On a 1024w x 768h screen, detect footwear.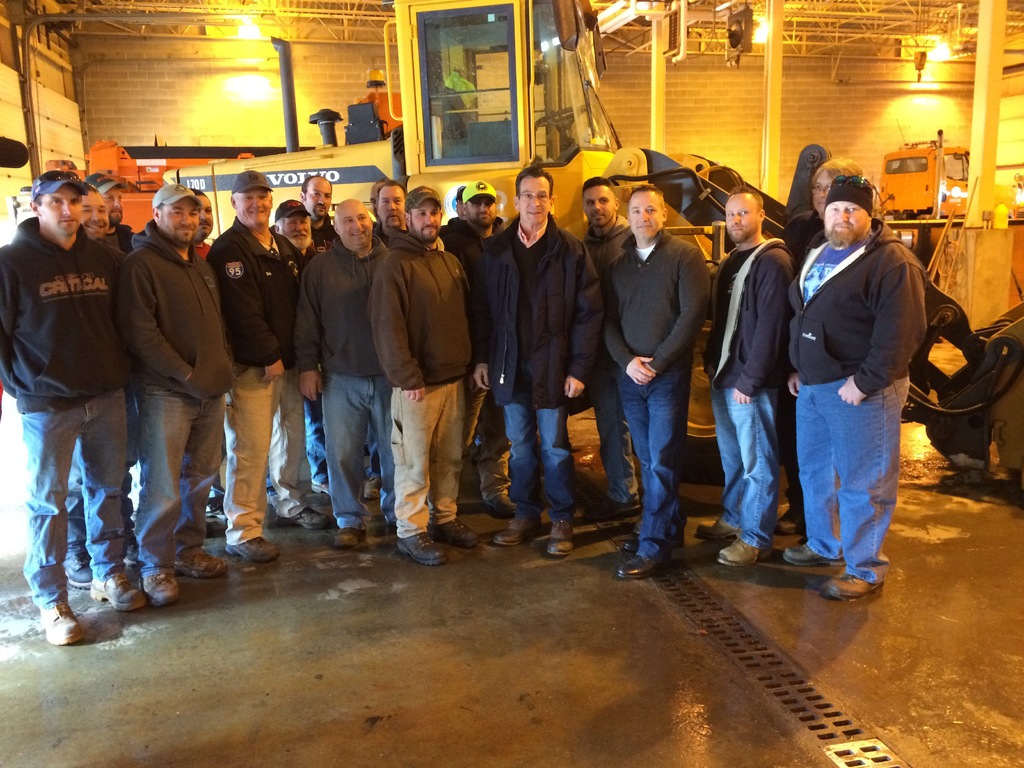
(62, 548, 97, 590).
